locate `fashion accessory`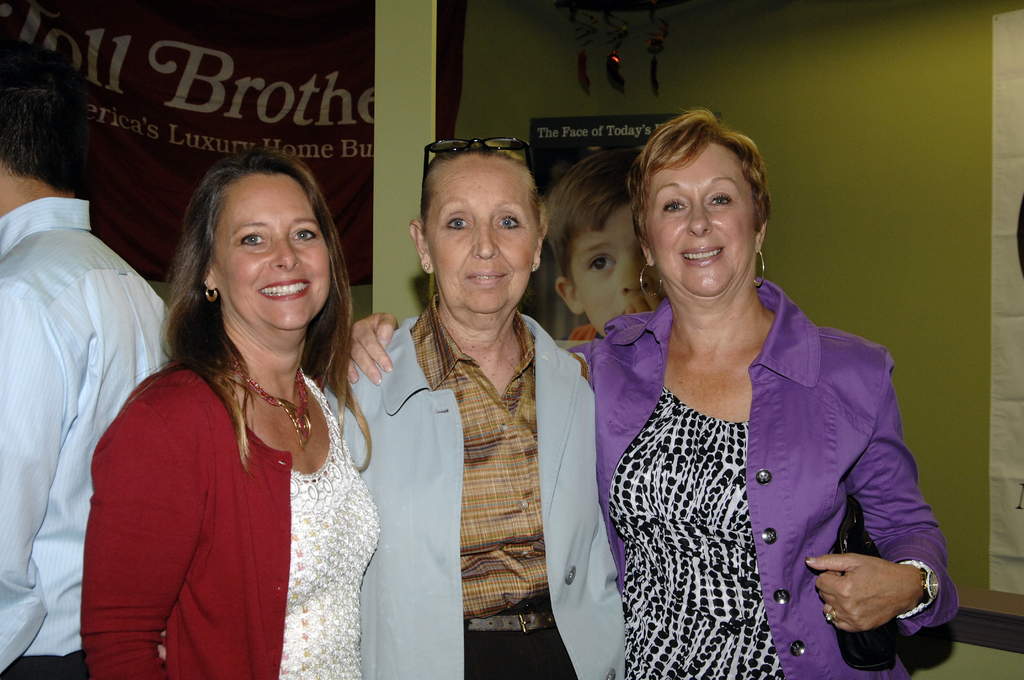
(x1=637, y1=263, x2=666, y2=301)
